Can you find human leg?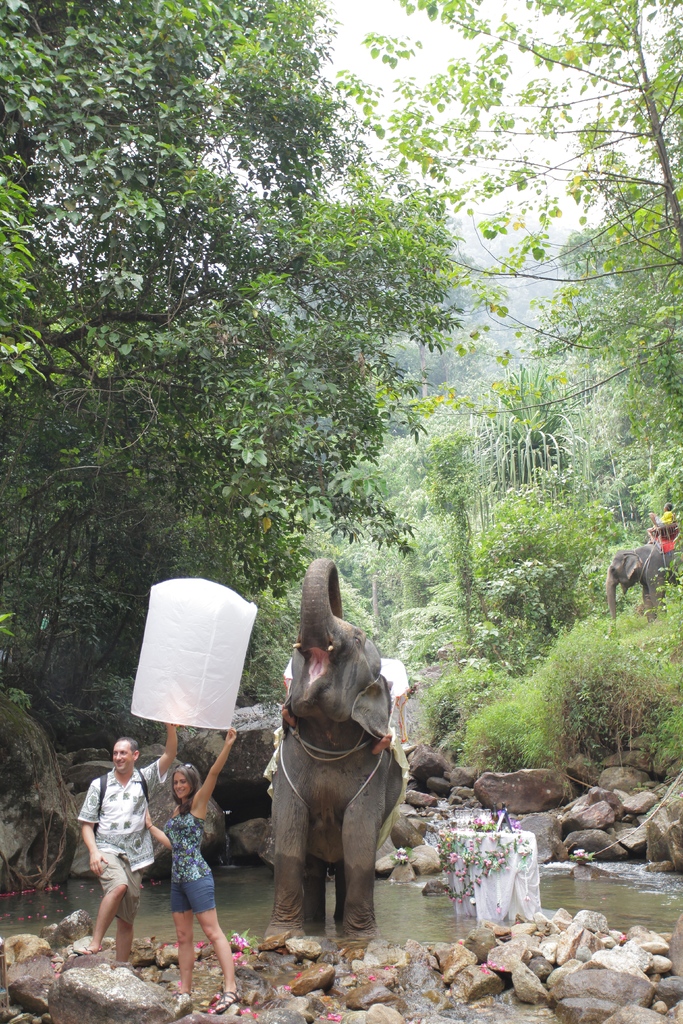
Yes, bounding box: 86/839/123/955.
